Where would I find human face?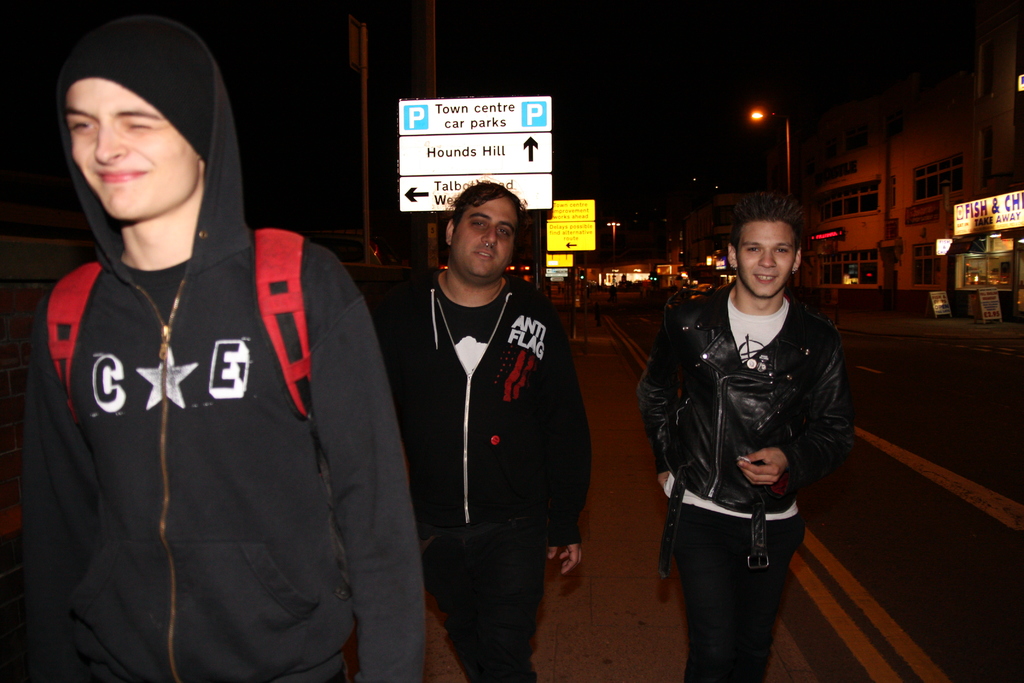
At crop(68, 74, 203, 220).
